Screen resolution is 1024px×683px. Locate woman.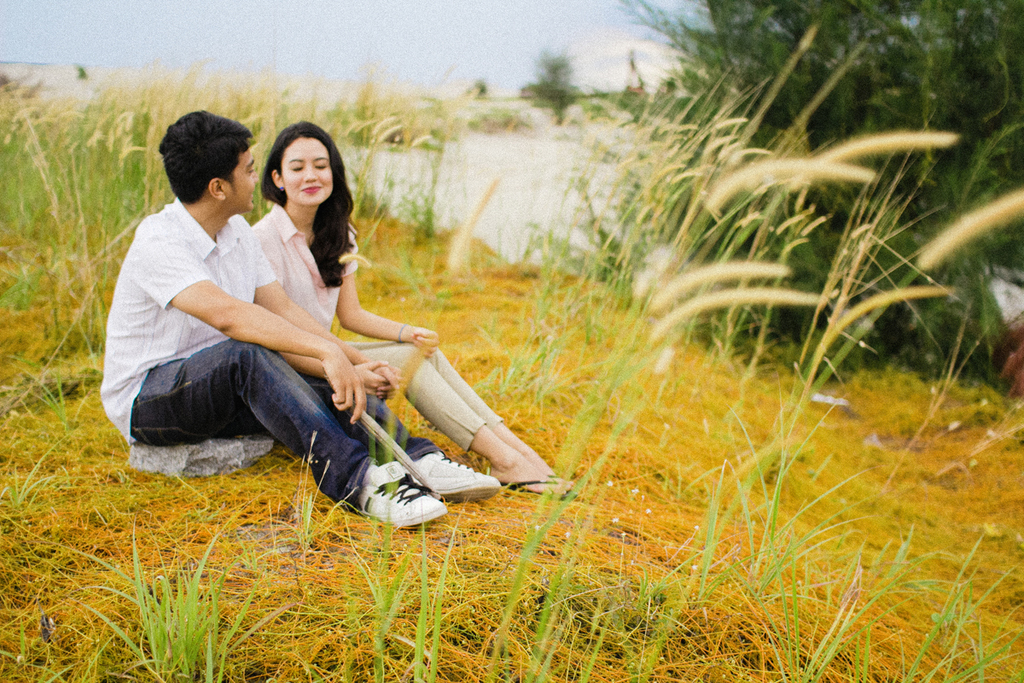
213:148:539:541.
